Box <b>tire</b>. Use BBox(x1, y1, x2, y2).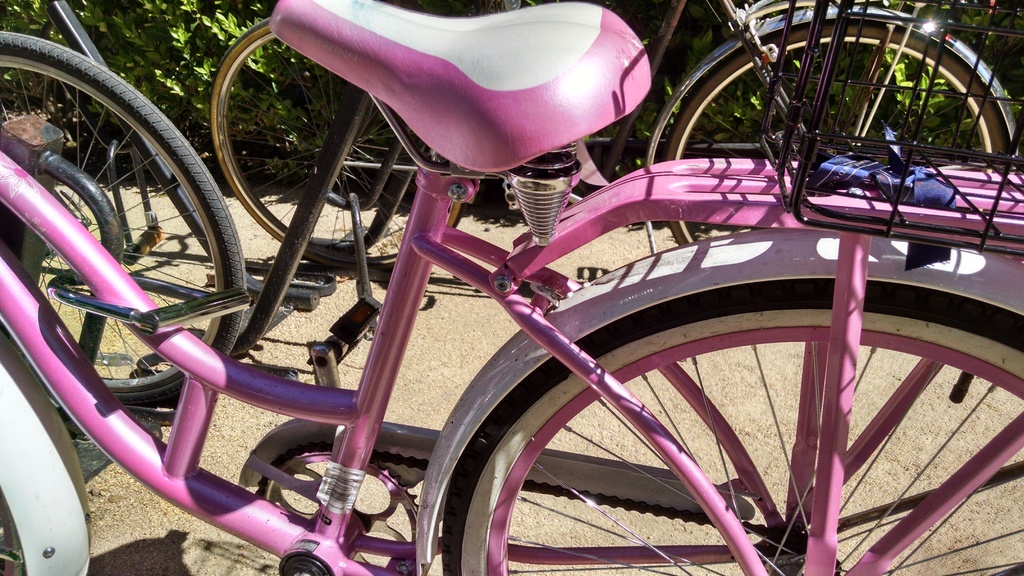
BBox(0, 330, 90, 575).
